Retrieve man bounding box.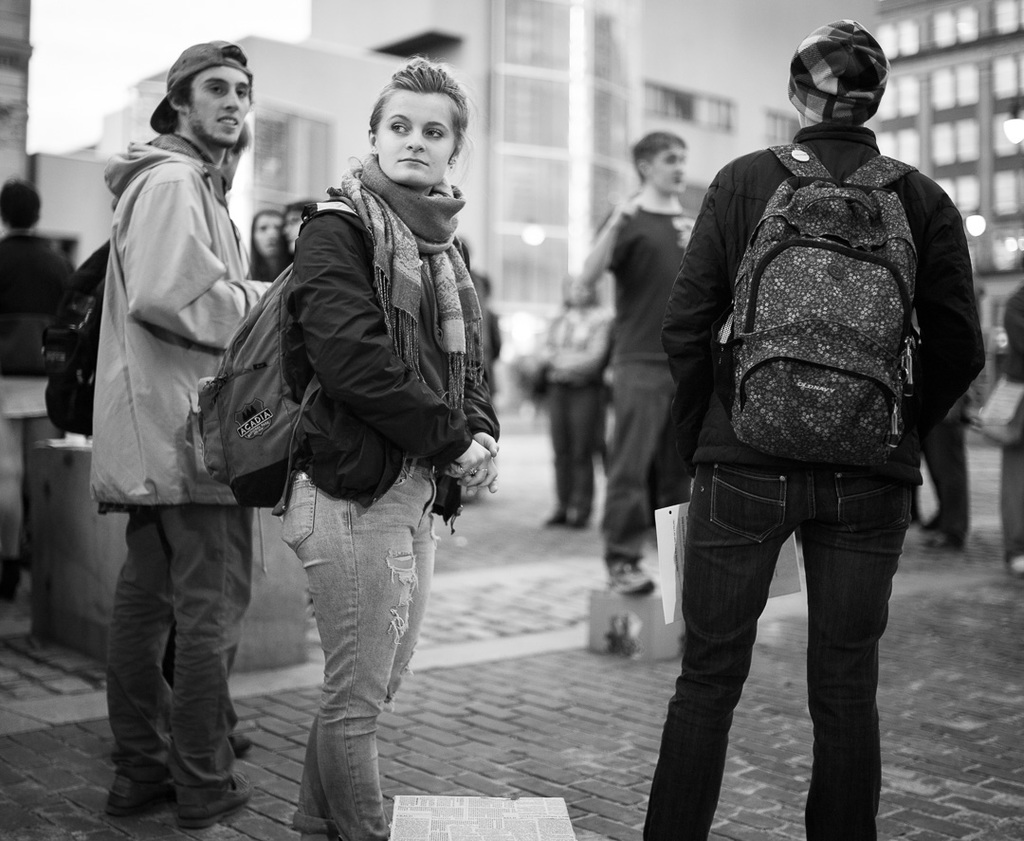
Bounding box: bbox=(639, 15, 985, 840).
